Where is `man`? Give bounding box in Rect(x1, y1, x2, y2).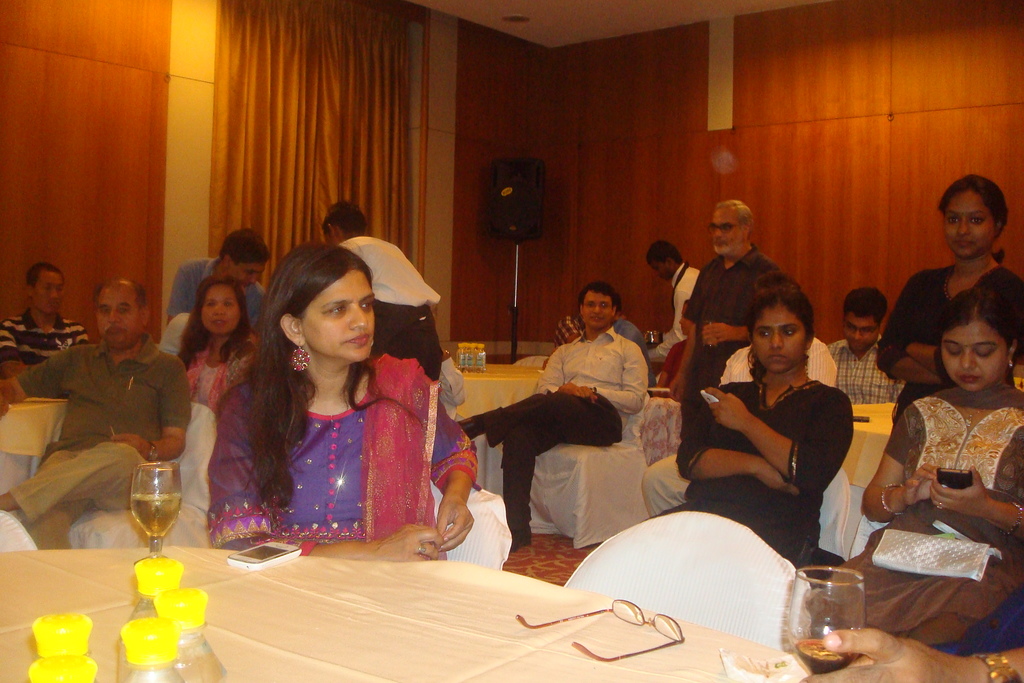
Rect(641, 237, 701, 348).
